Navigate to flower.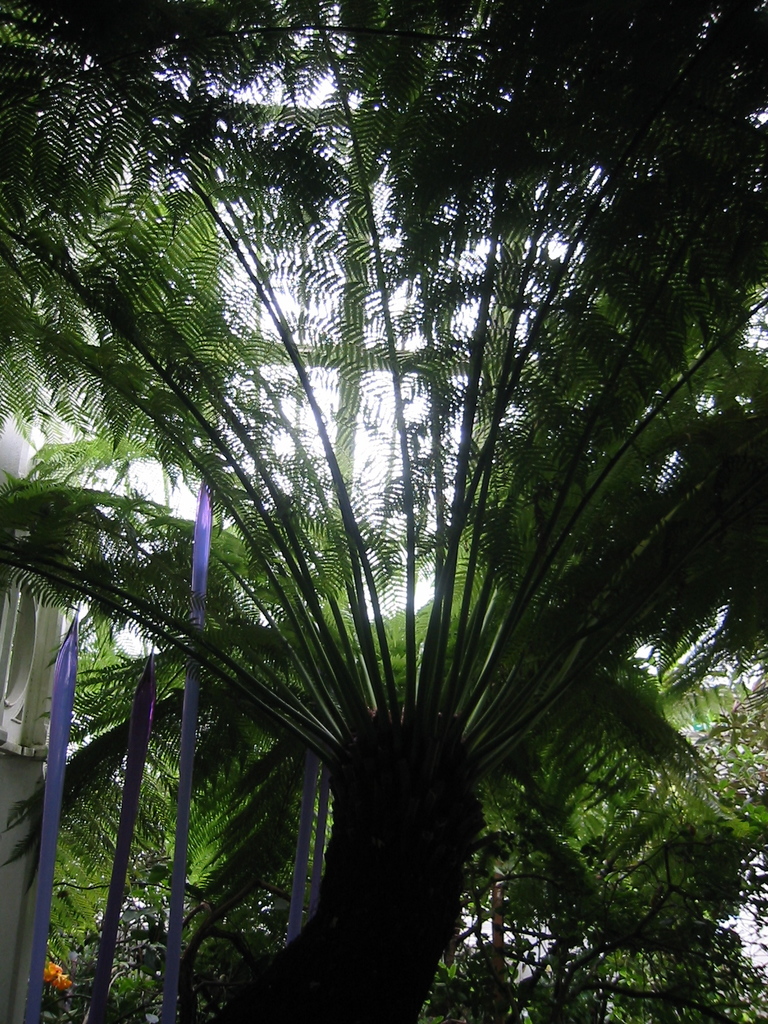
Navigation target: detection(43, 961, 74, 996).
